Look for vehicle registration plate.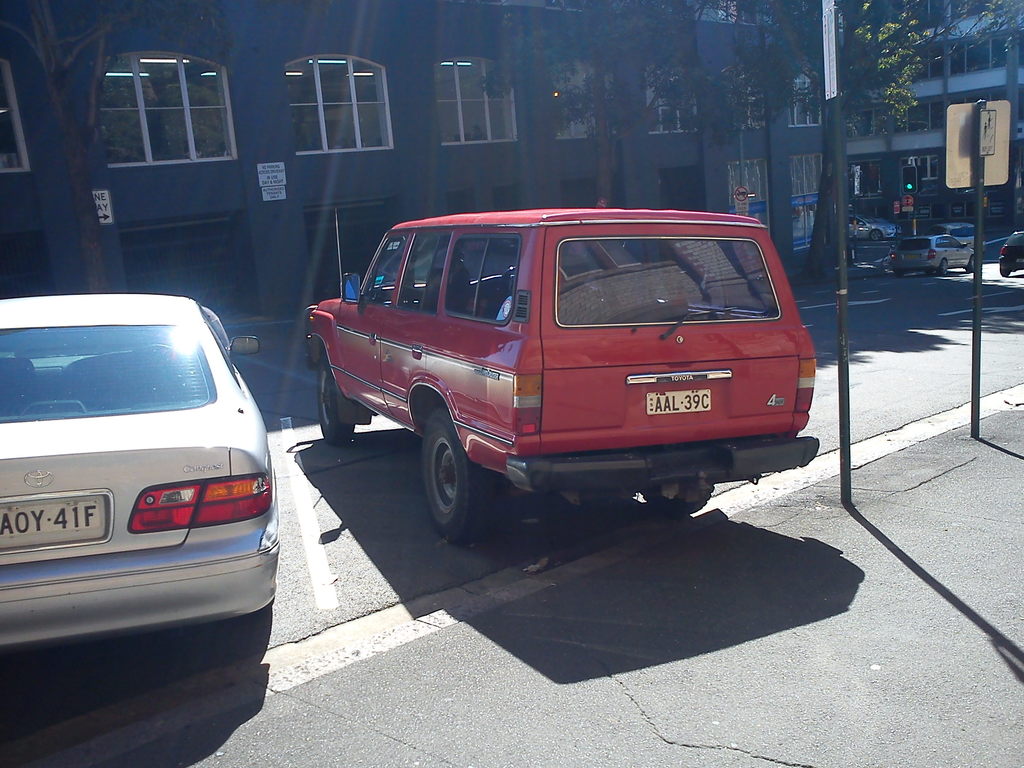
Found: x1=0 y1=497 x2=100 y2=538.
